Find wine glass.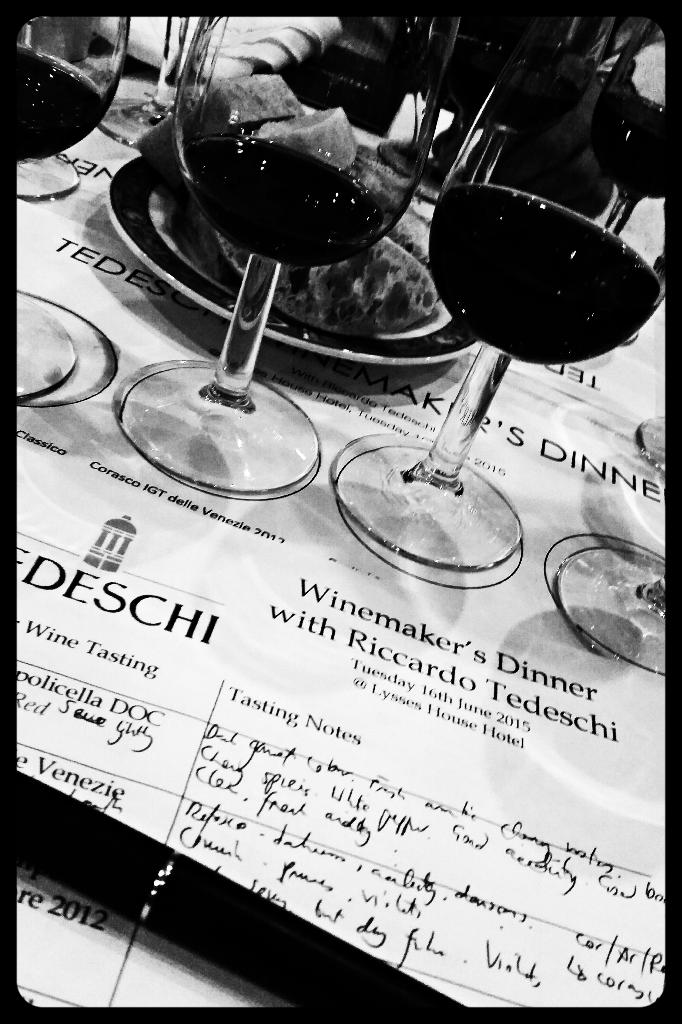
[332,19,674,586].
